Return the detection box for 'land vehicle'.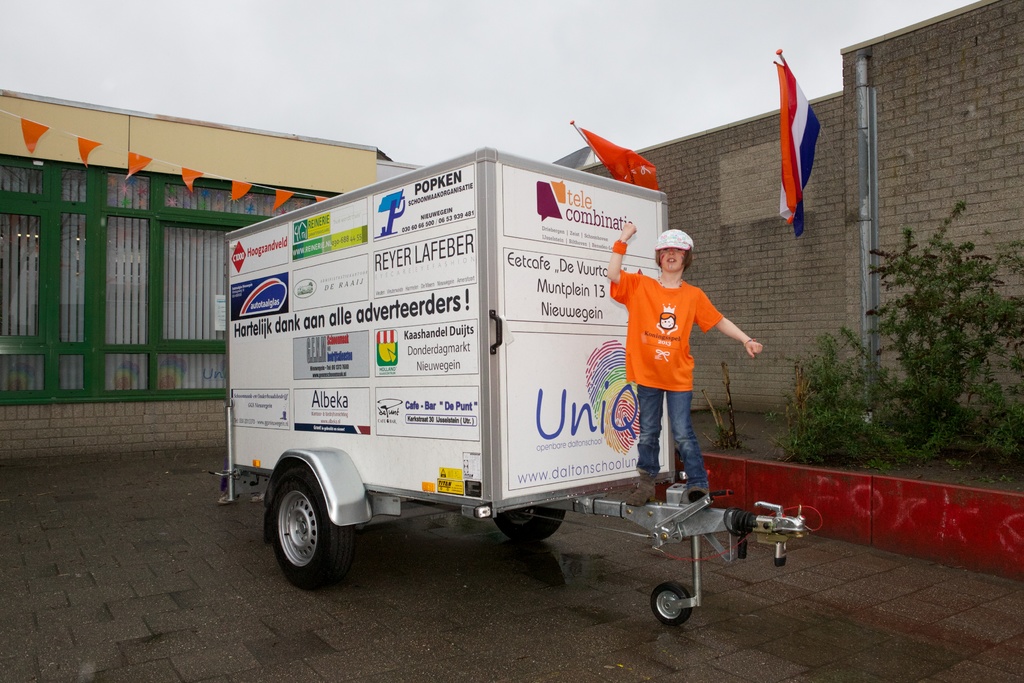
220/148/810/620.
